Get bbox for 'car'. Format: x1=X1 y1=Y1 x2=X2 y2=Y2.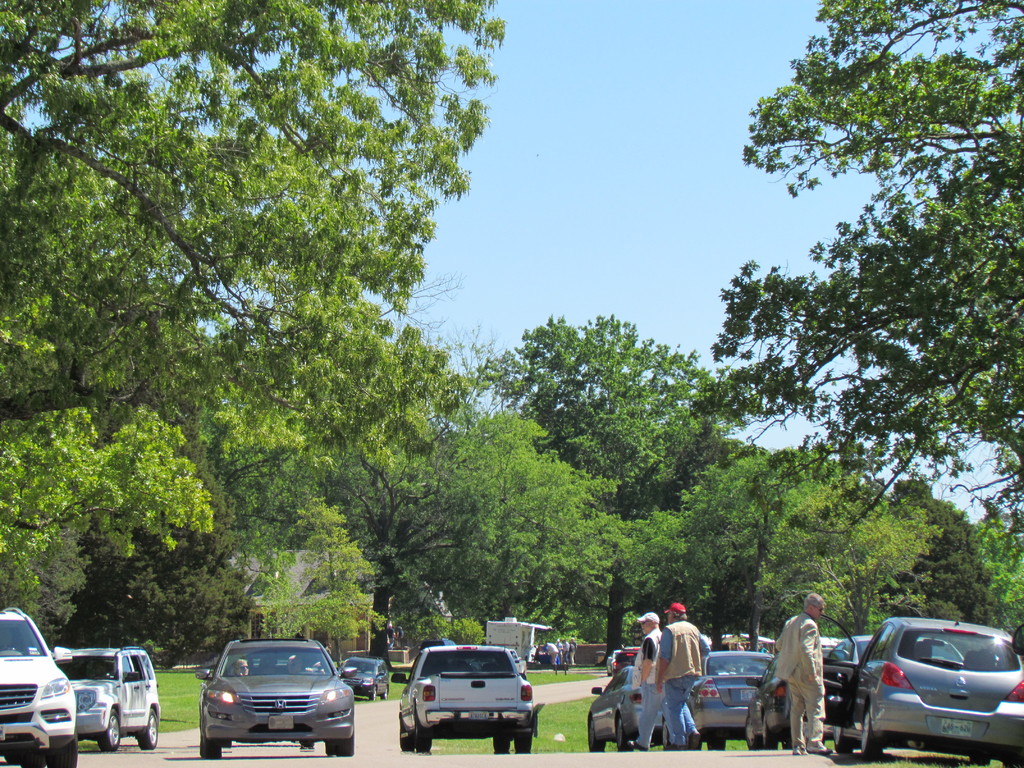
x1=742 y1=648 x2=837 y2=749.
